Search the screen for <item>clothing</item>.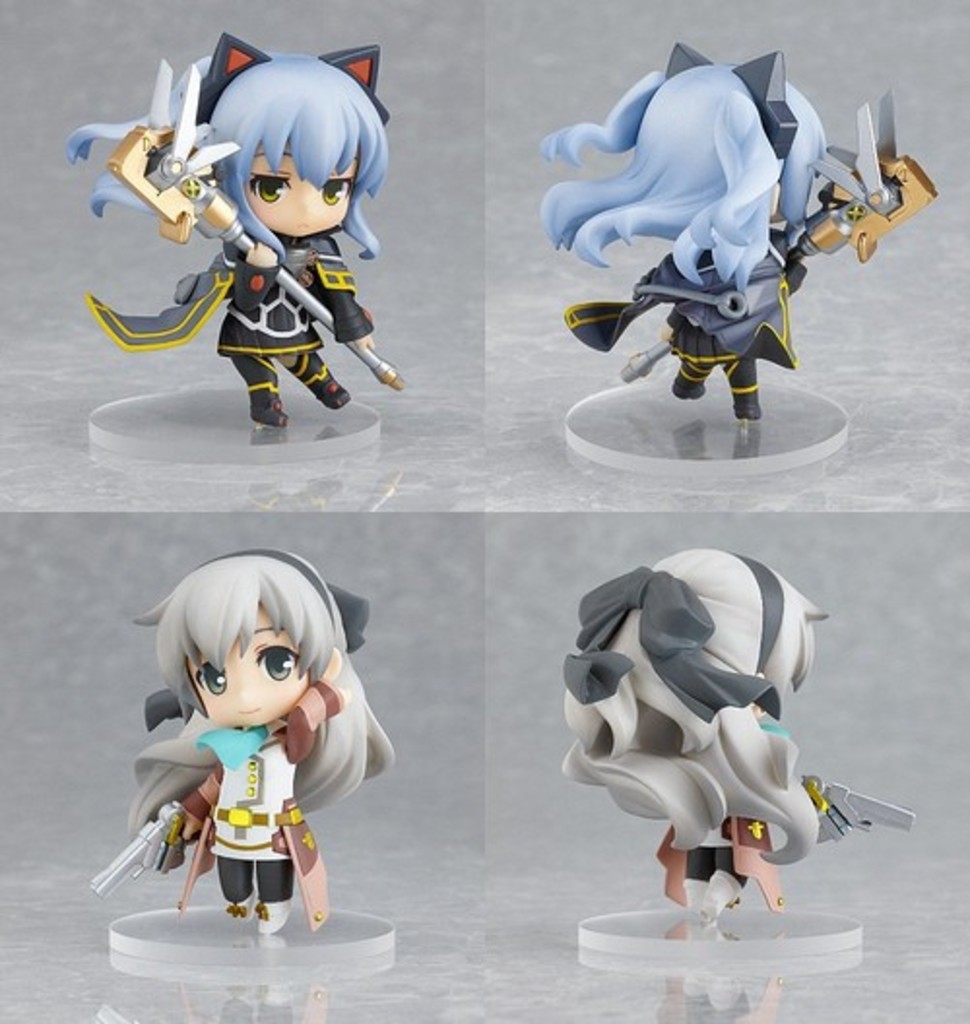
Found at (658, 820, 784, 915).
